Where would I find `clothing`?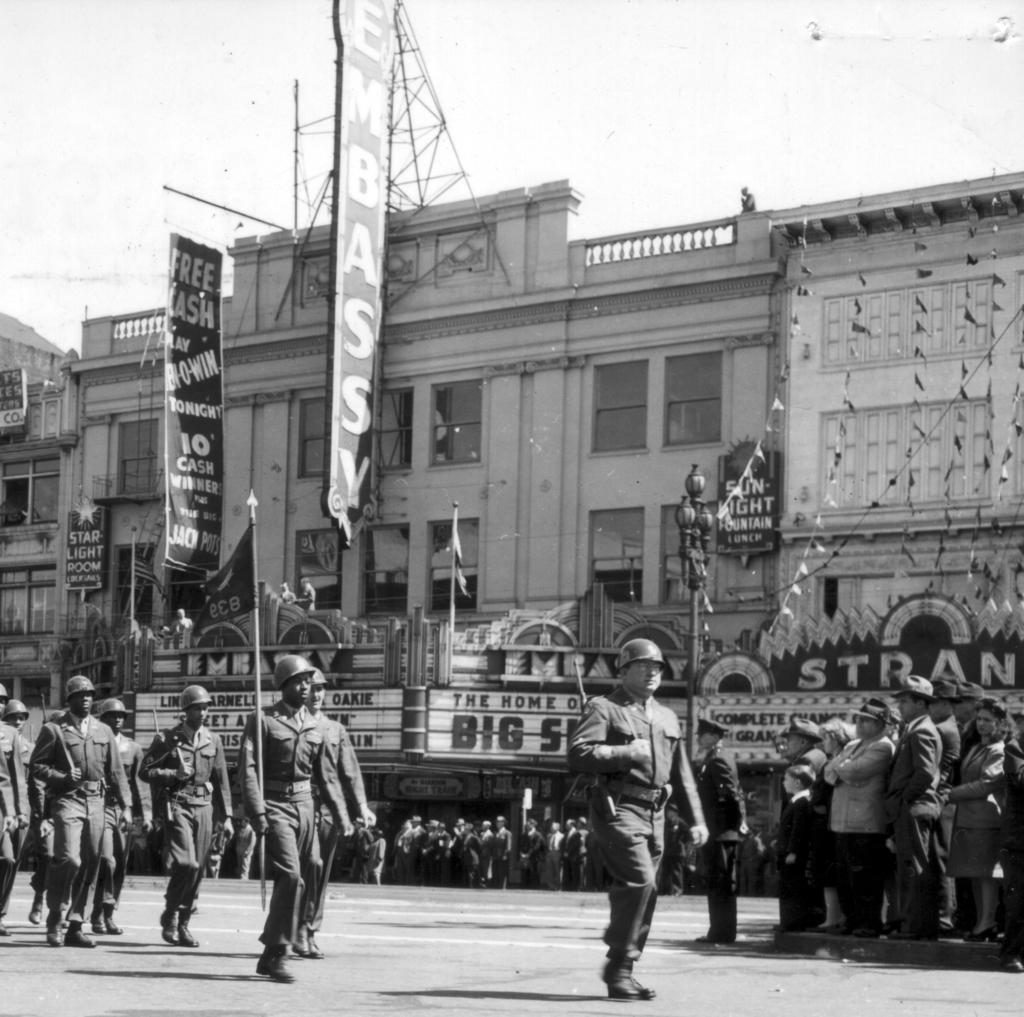
At x1=824, y1=730, x2=890, y2=876.
